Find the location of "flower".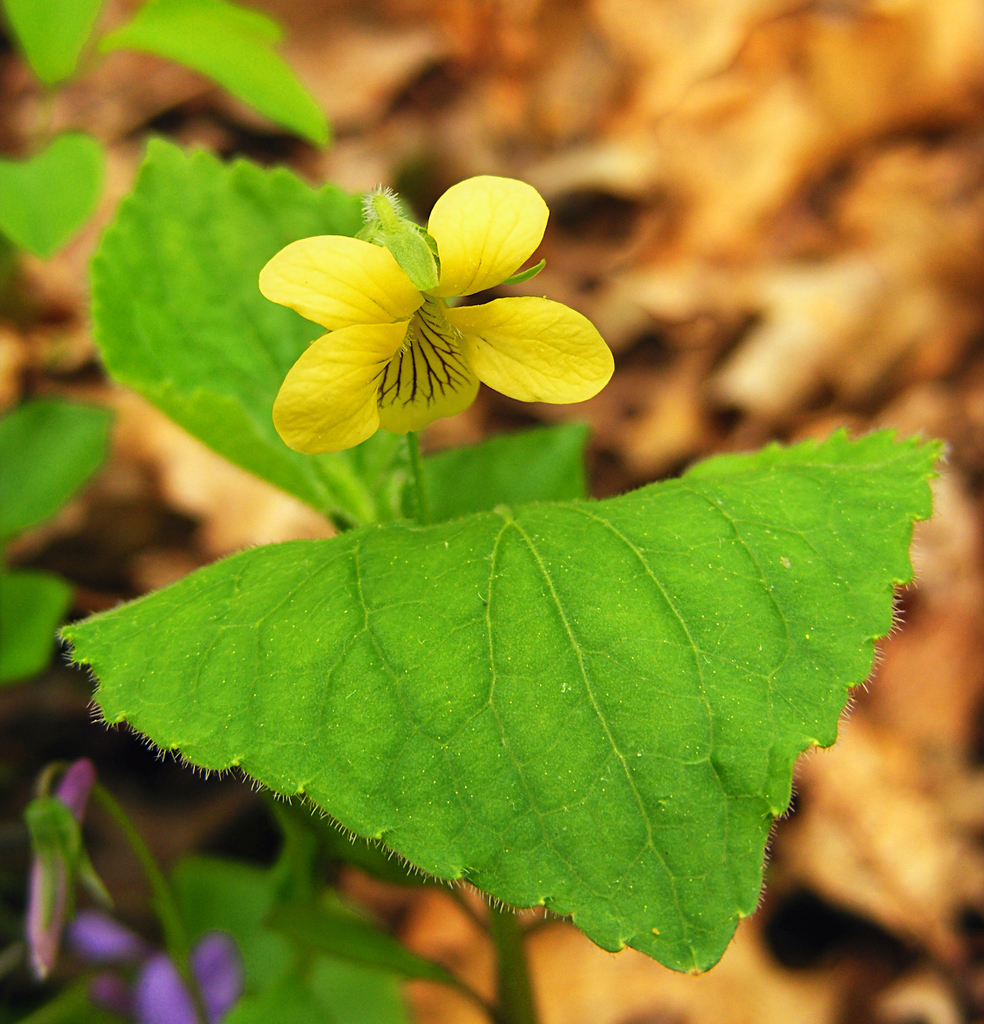
Location: 253:179:606:449.
